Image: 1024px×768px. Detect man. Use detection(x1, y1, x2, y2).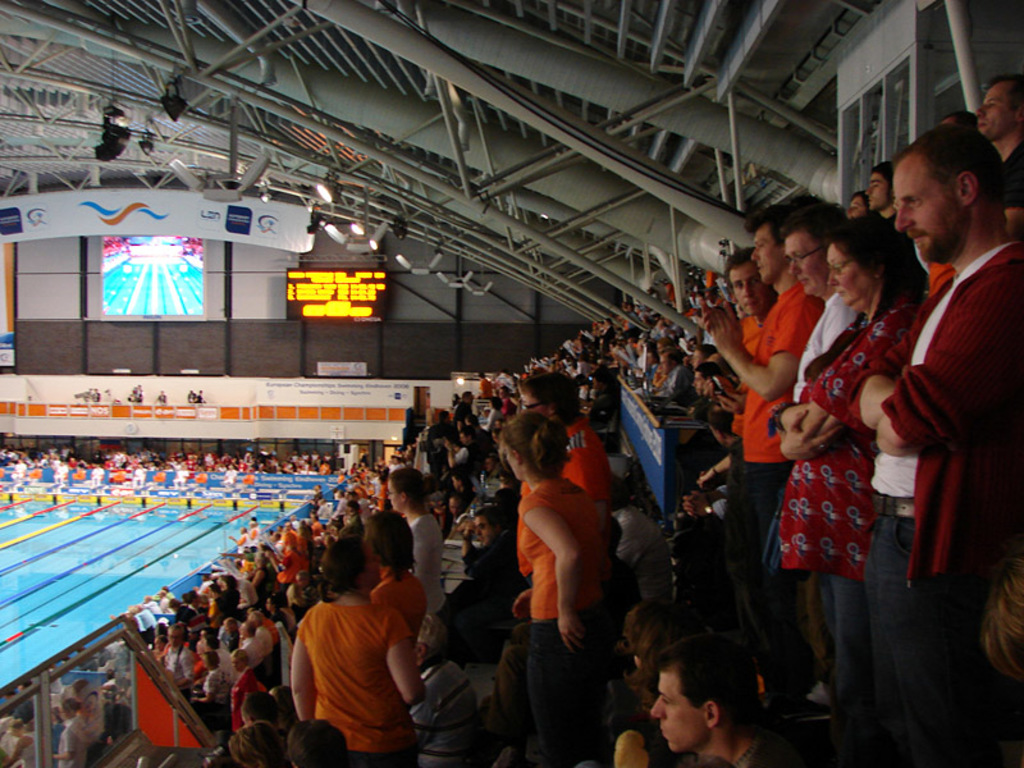
detection(241, 468, 257, 493).
